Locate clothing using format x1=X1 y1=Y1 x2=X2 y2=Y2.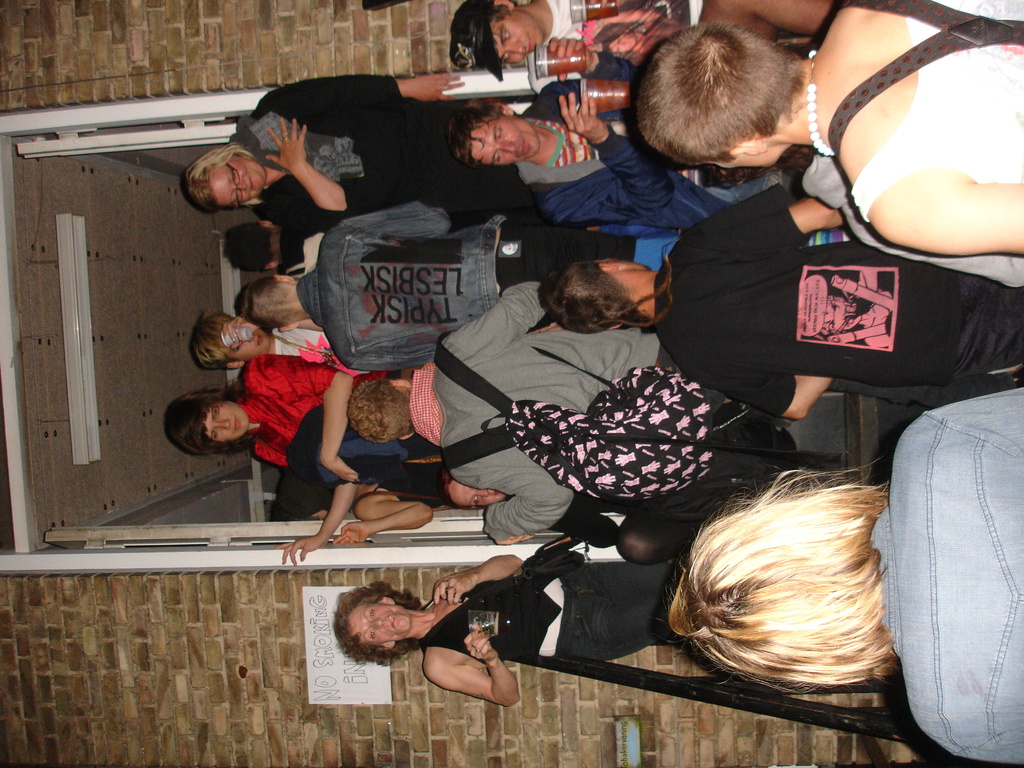
x1=413 y1=286 x2=683 y2=544.
